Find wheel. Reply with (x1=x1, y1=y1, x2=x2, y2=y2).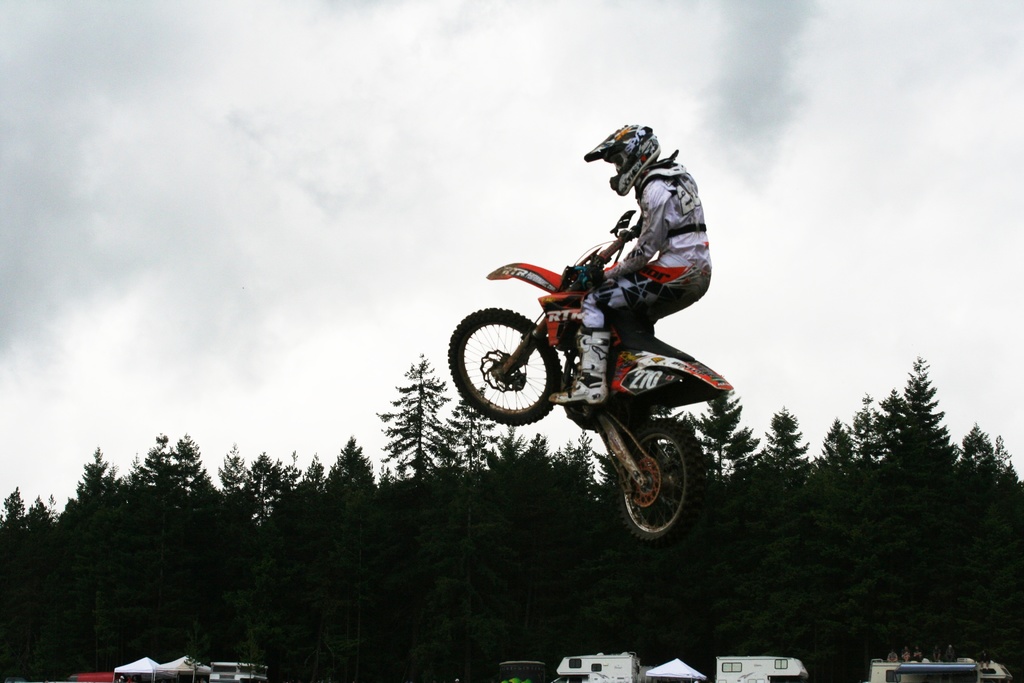
(x1=618, y1=425, x2=707, y2=546).
